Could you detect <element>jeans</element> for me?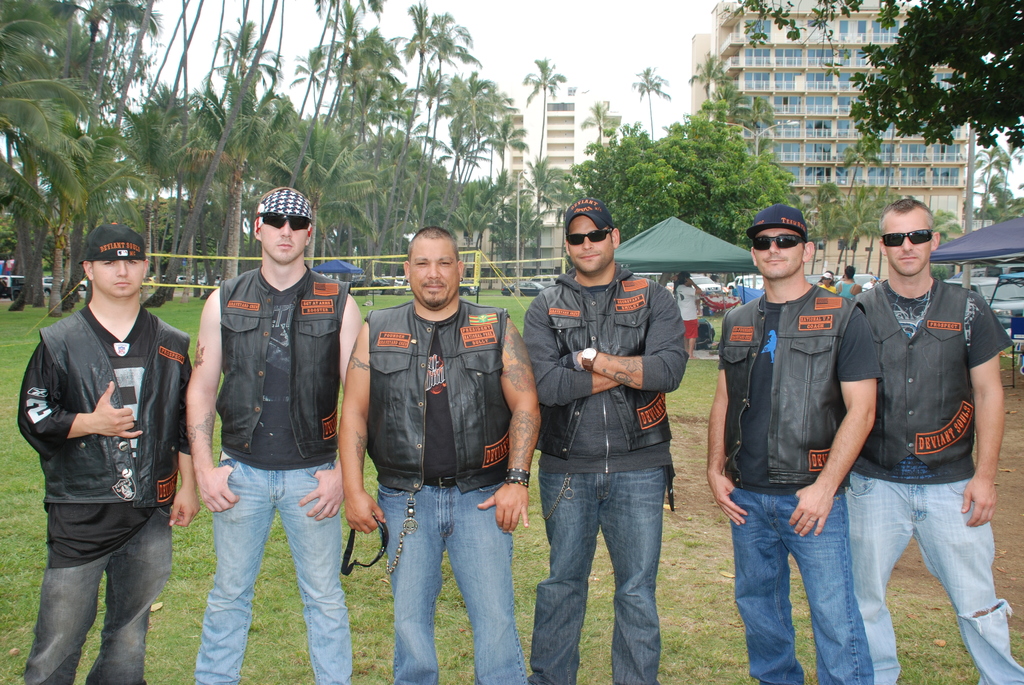
Detection result: [193, 452, 351, 684].
